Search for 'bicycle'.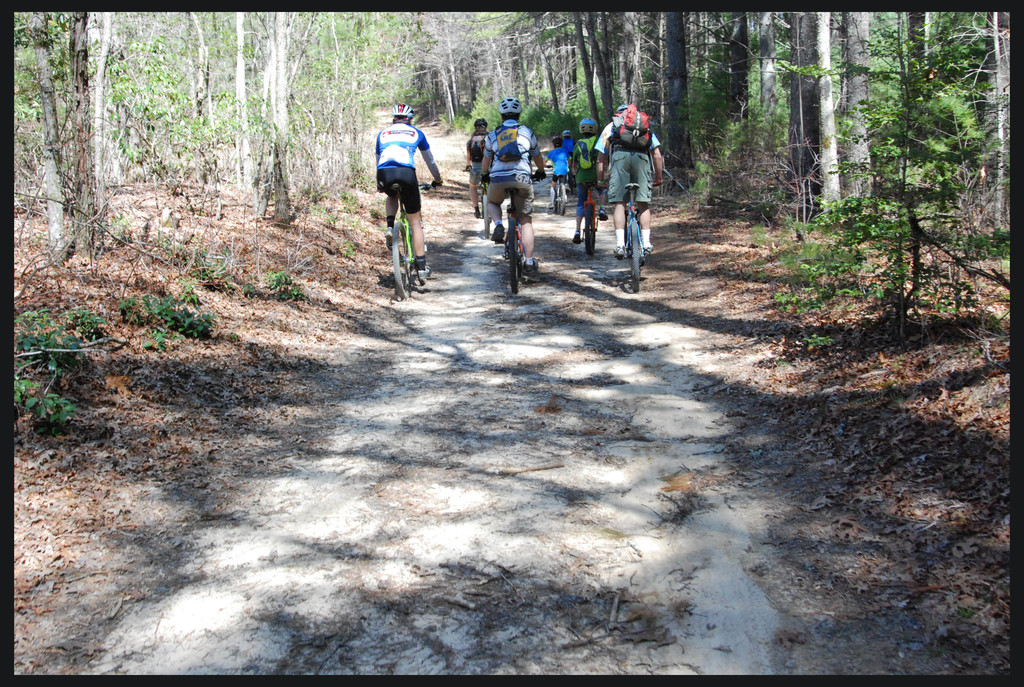
Found at [left=462, top=166, right=495, bottom=242].
